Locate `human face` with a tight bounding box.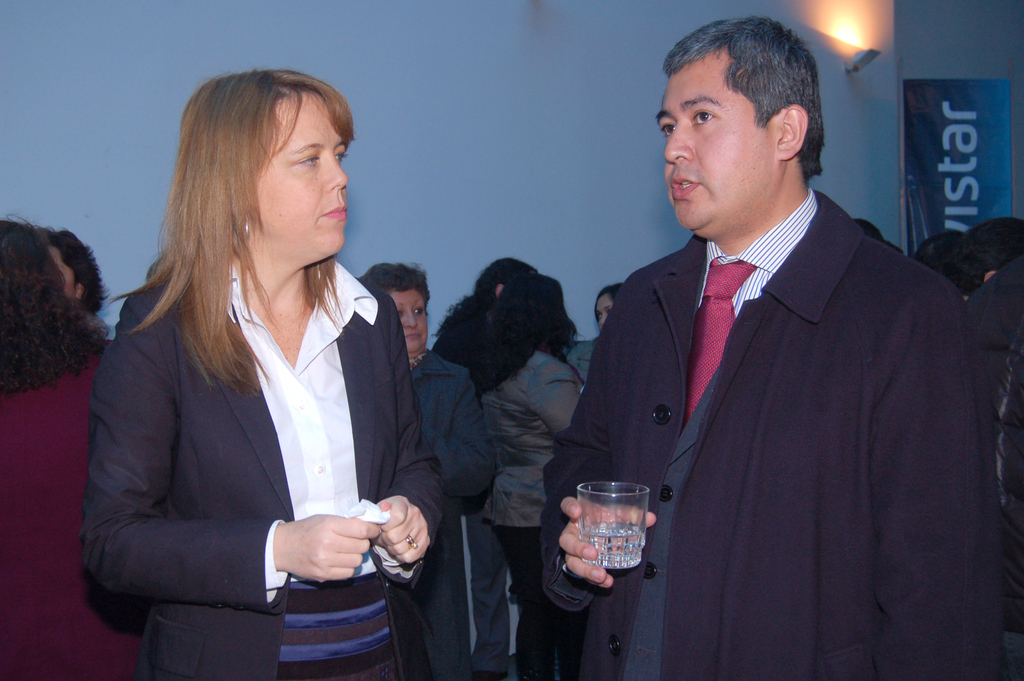
(left=657, top=62, right=768, bottom=231).
